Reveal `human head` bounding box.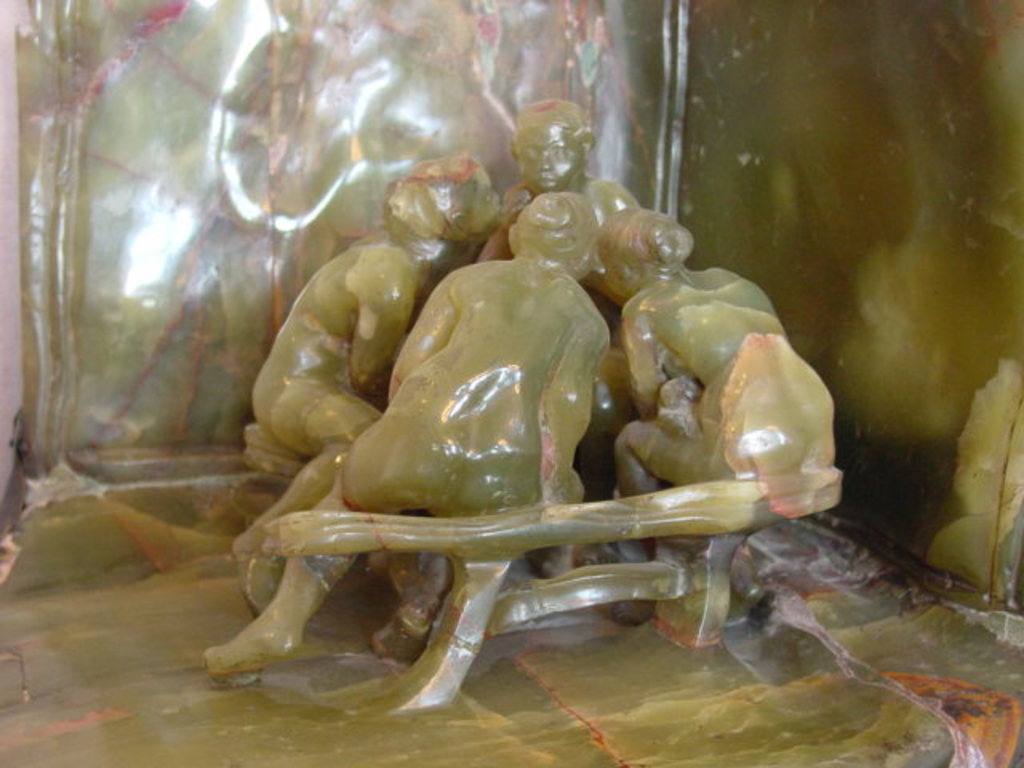
Revealed: detection(506, 190, 600, 286).
